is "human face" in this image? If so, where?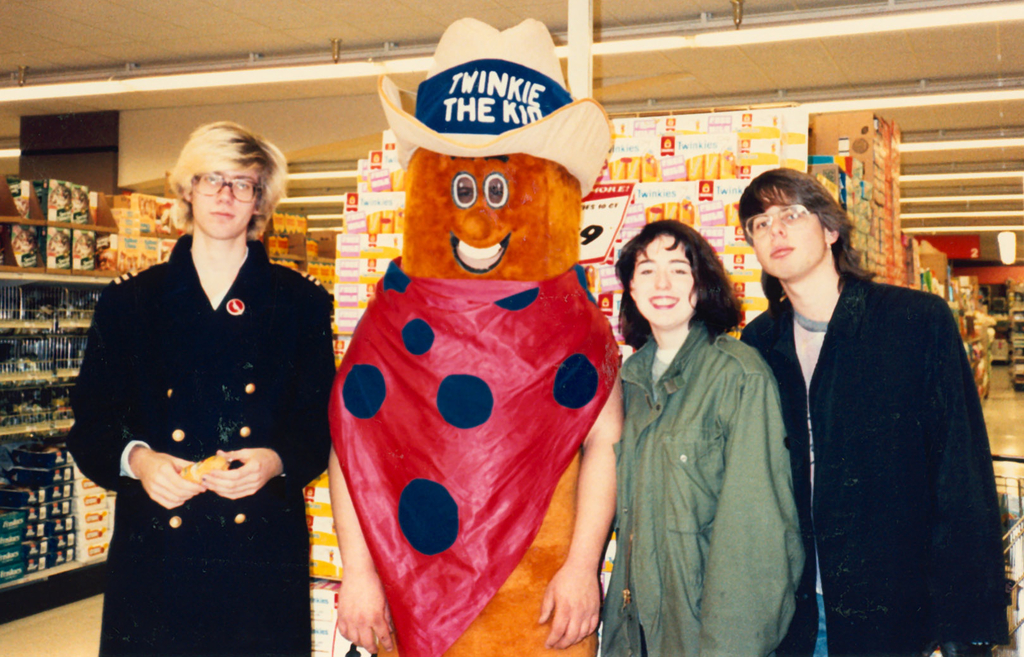
Yes, at [189,160,259,240].
